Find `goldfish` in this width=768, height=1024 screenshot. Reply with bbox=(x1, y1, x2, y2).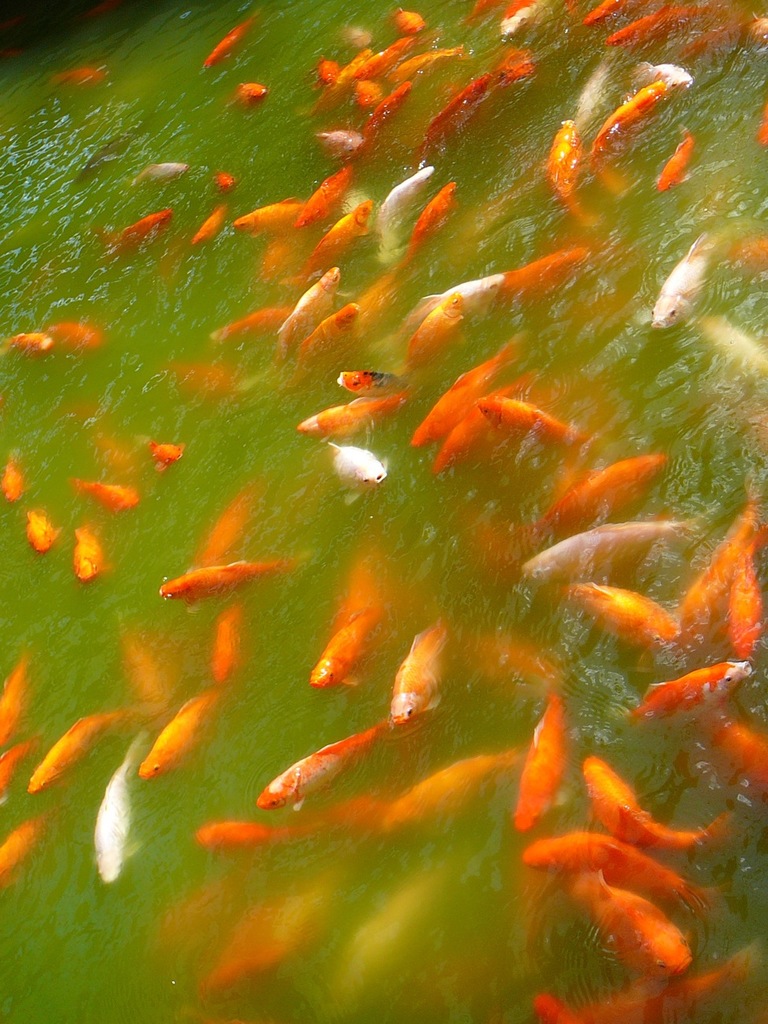
bbox=(116, 206, 174, 247).
